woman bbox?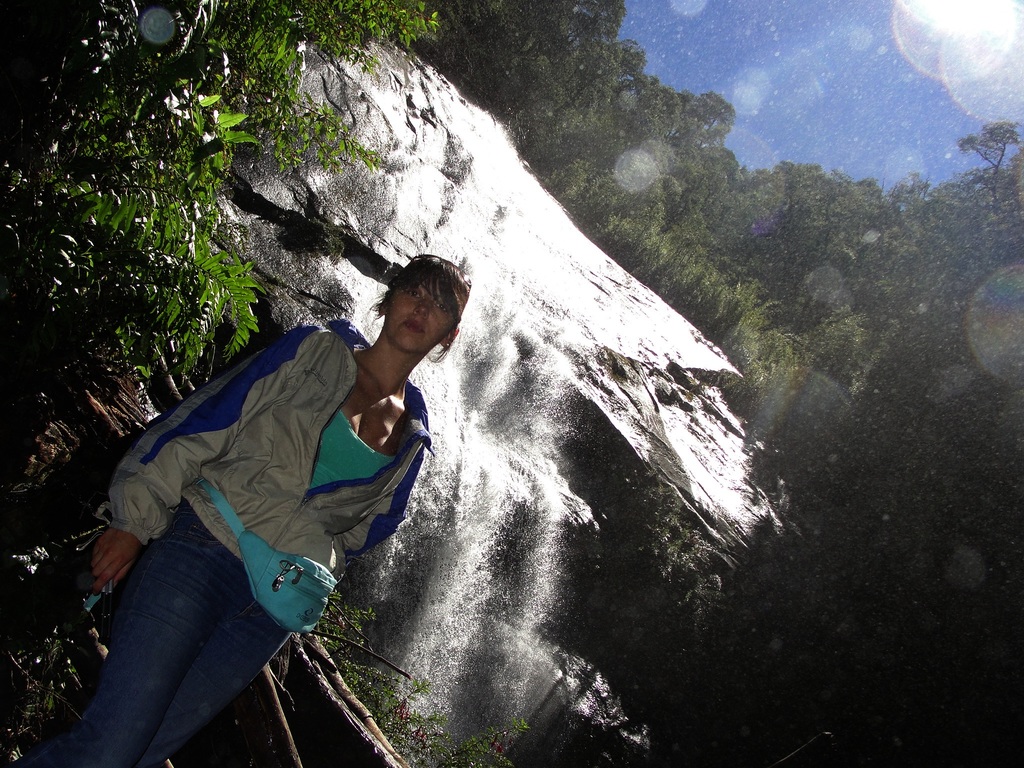
select_region(28, 252, 471, 767)
